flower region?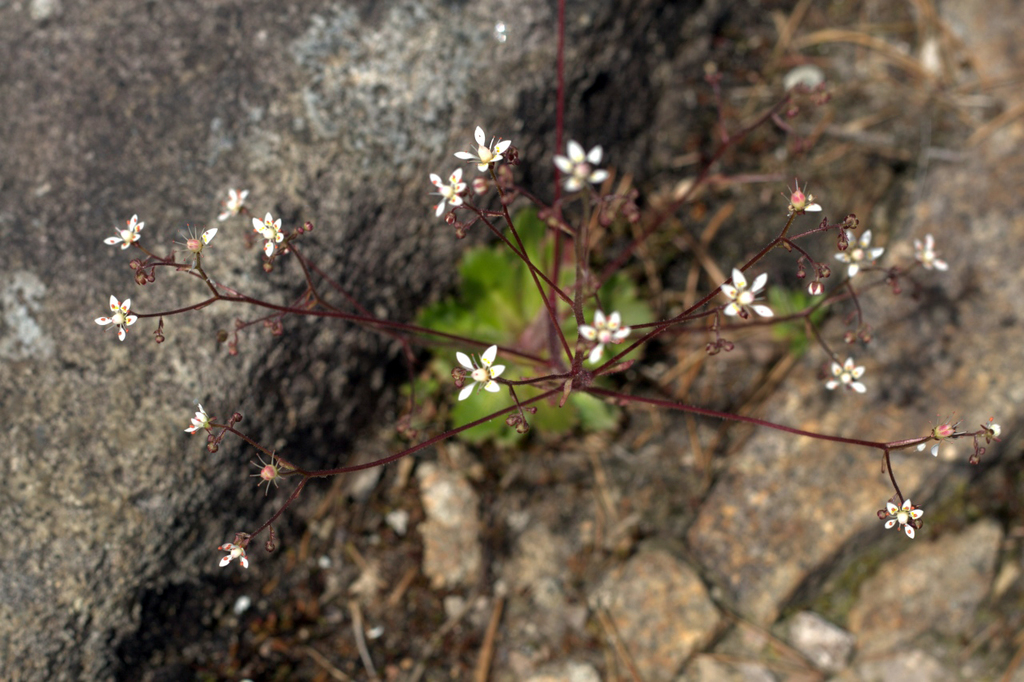
429/168/474/218
